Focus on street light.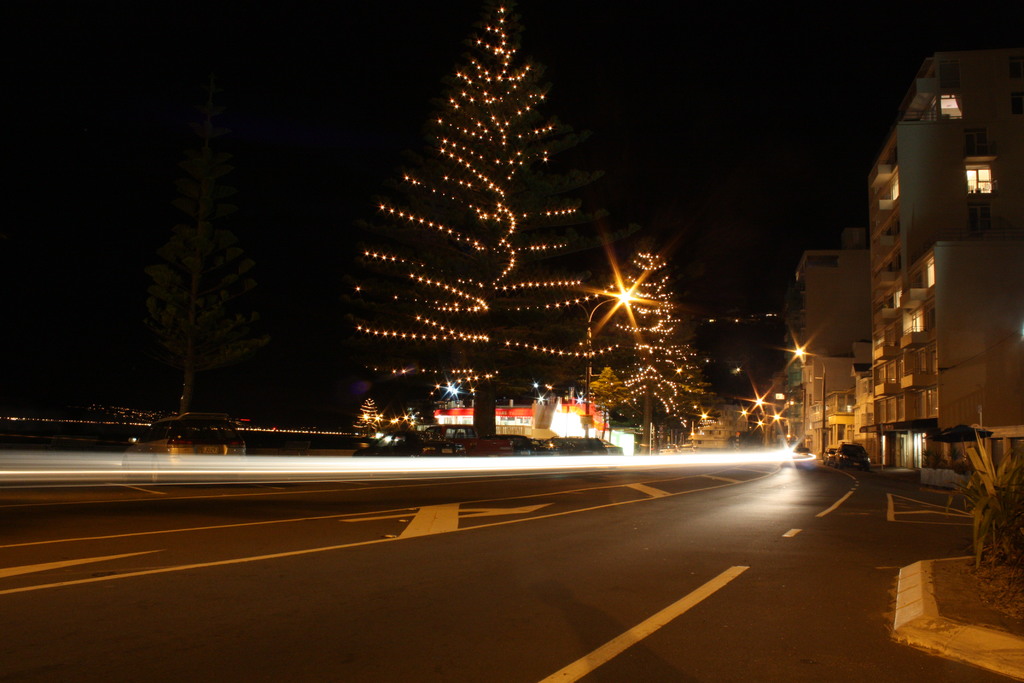
Focused at (left=783, top=342, right=827, bottom=454).
